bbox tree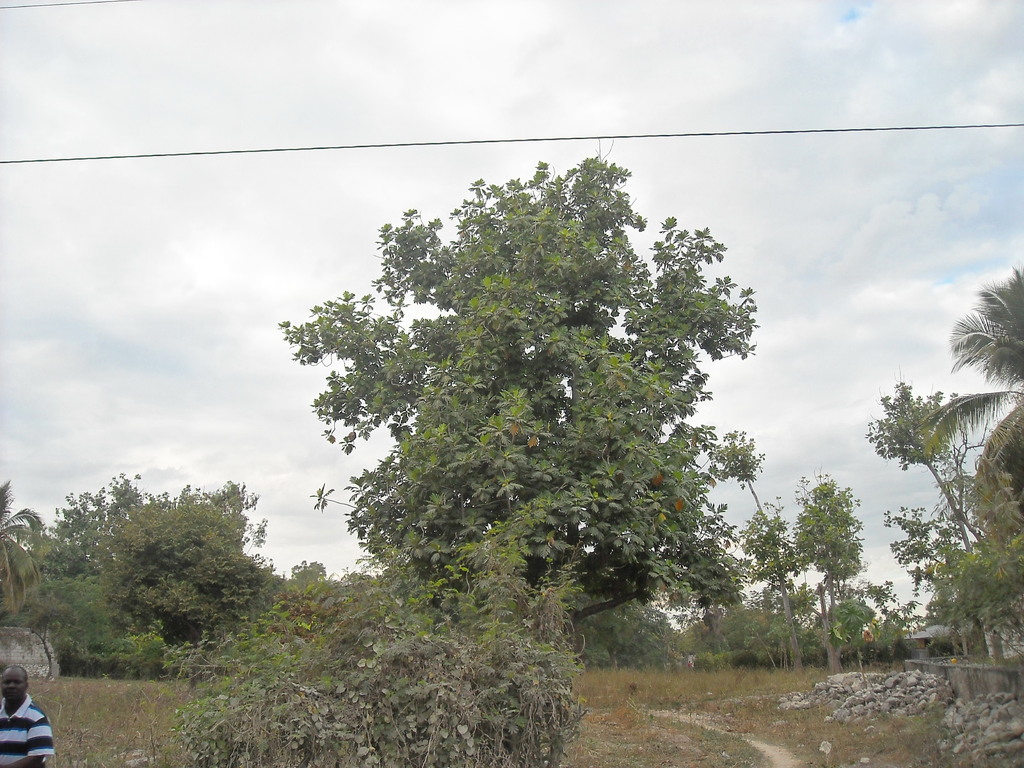
locate(919, 271, 1023, 447)
